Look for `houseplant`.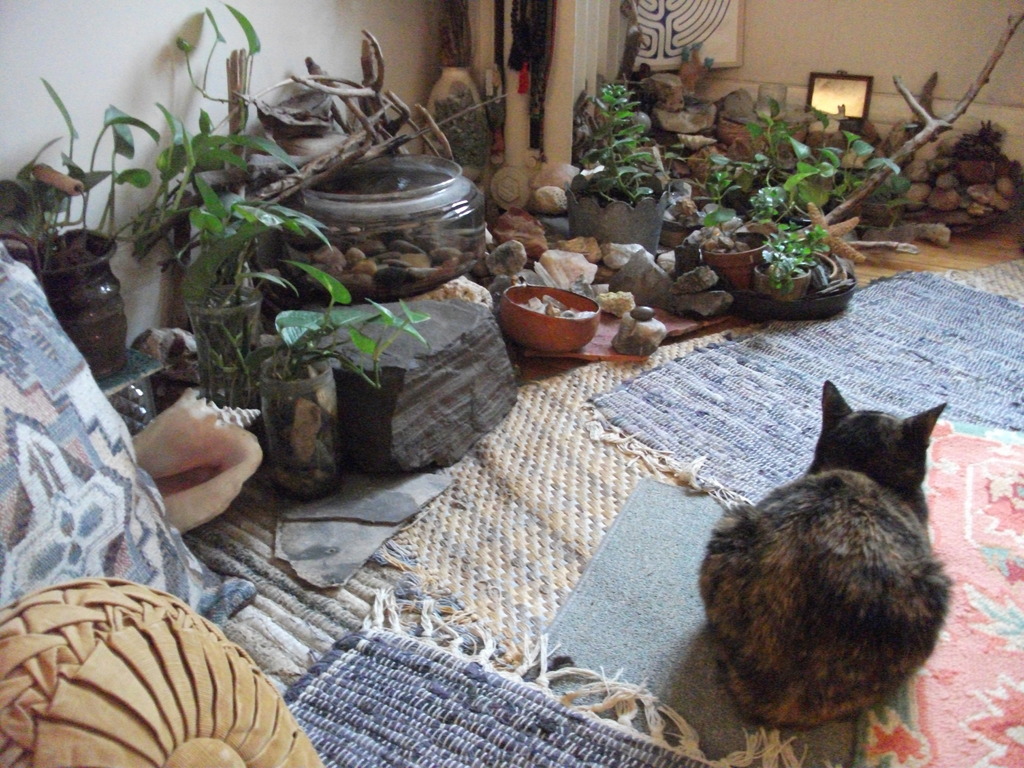
Found: (179,167,332,409).
